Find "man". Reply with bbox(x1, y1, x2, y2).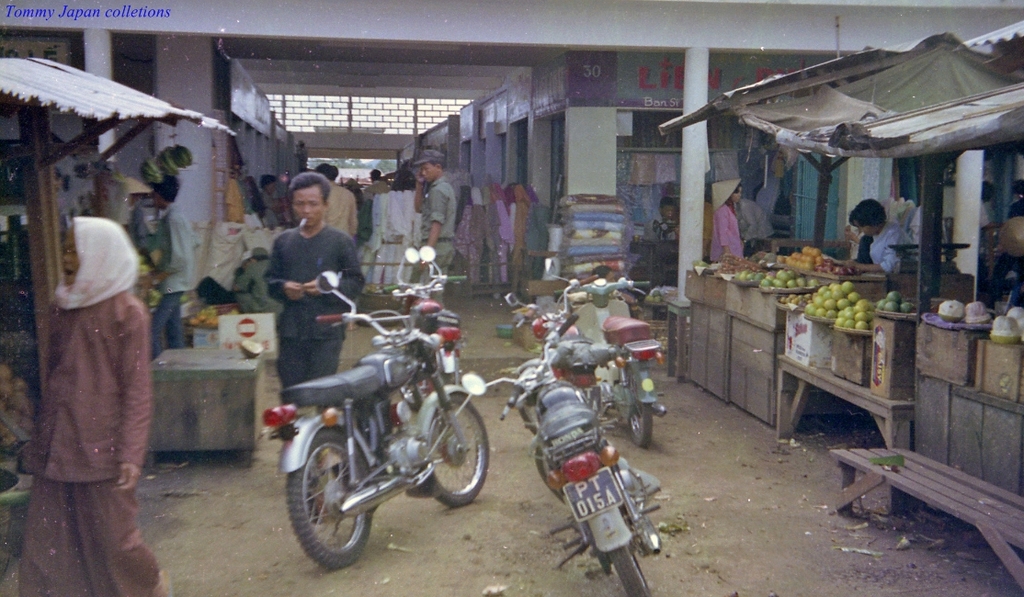
bbox(150, 173, 197, 350).
